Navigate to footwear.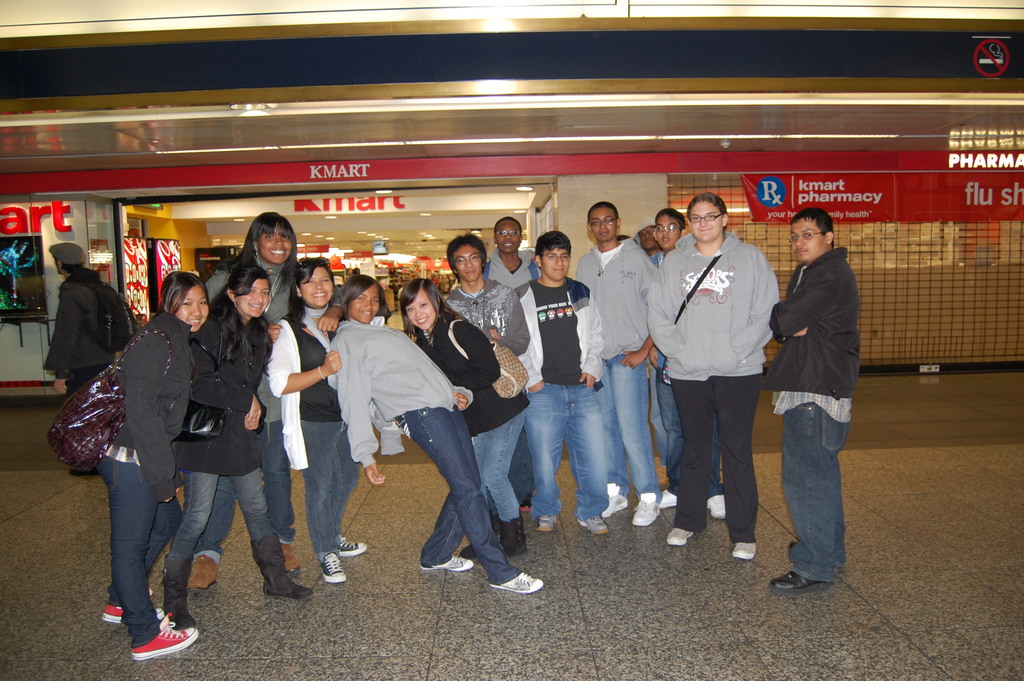
Navigation target: select_region(485, 569, 544, 598).
